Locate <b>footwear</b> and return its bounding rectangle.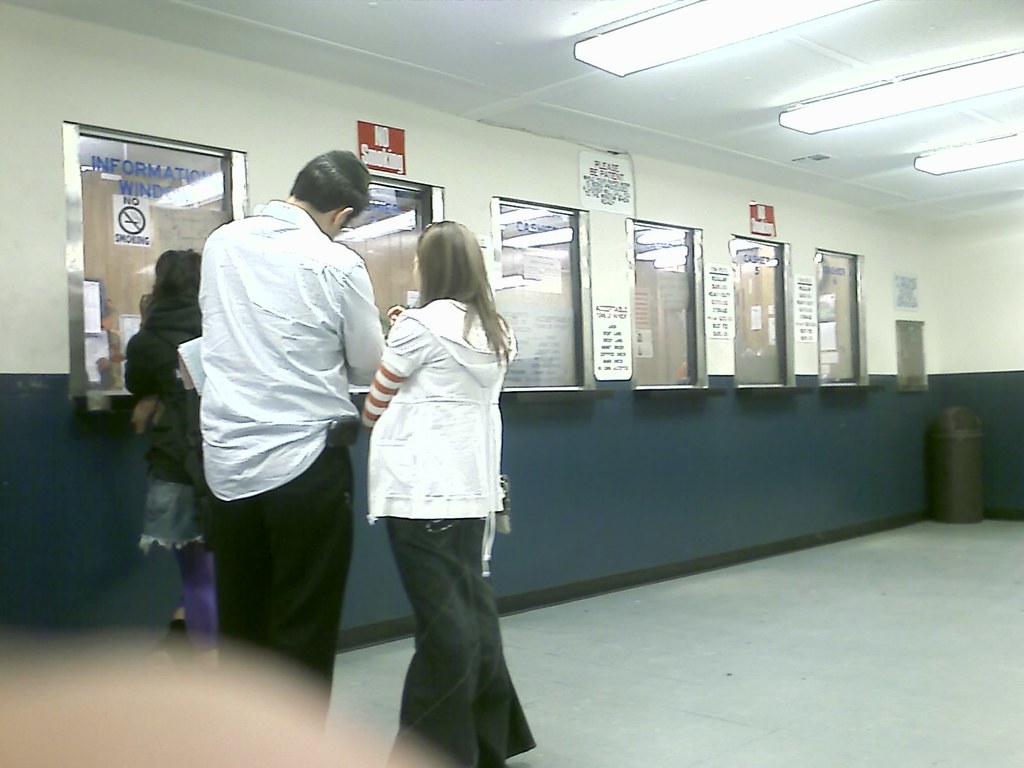
x1=143, y1=650, x2=173, y2=675.
